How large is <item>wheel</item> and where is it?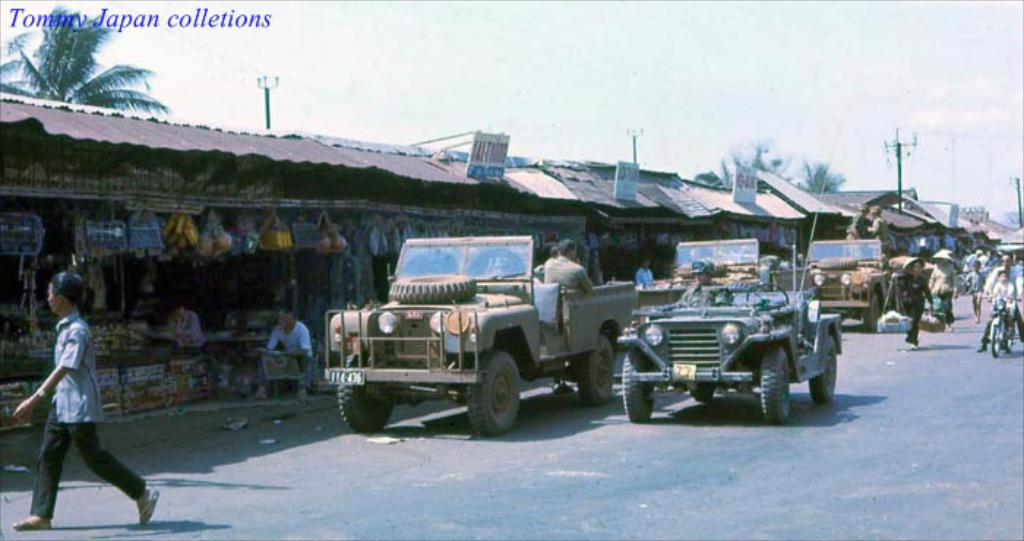
Bounding box: 758, 345, 791, 421.
